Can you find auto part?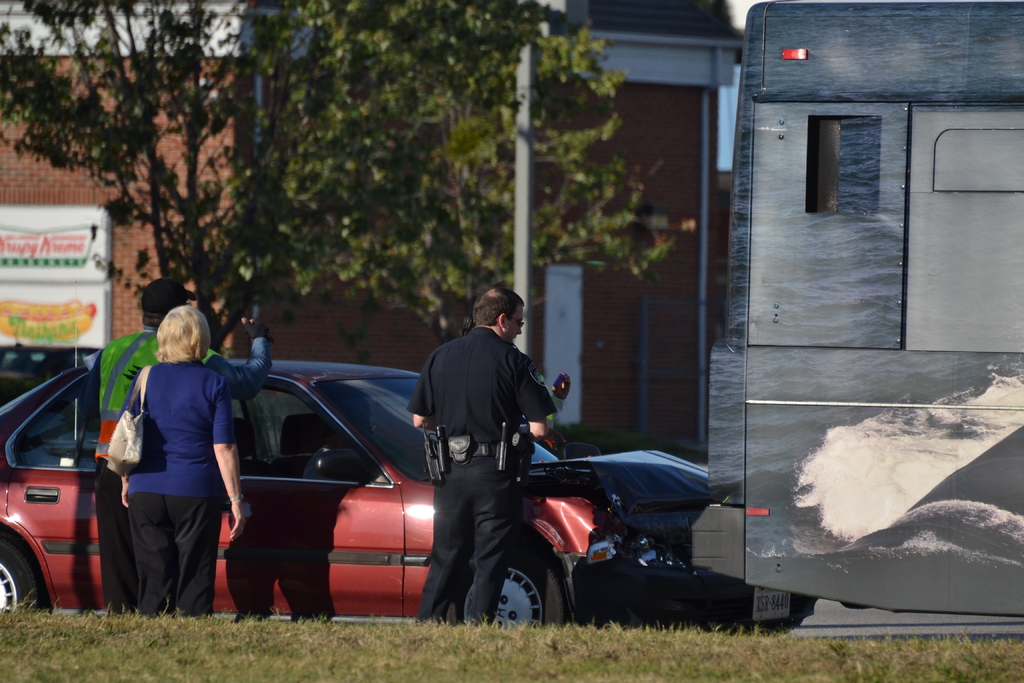
Yes, bounding box: BBox(496, 554, 569, 630).
